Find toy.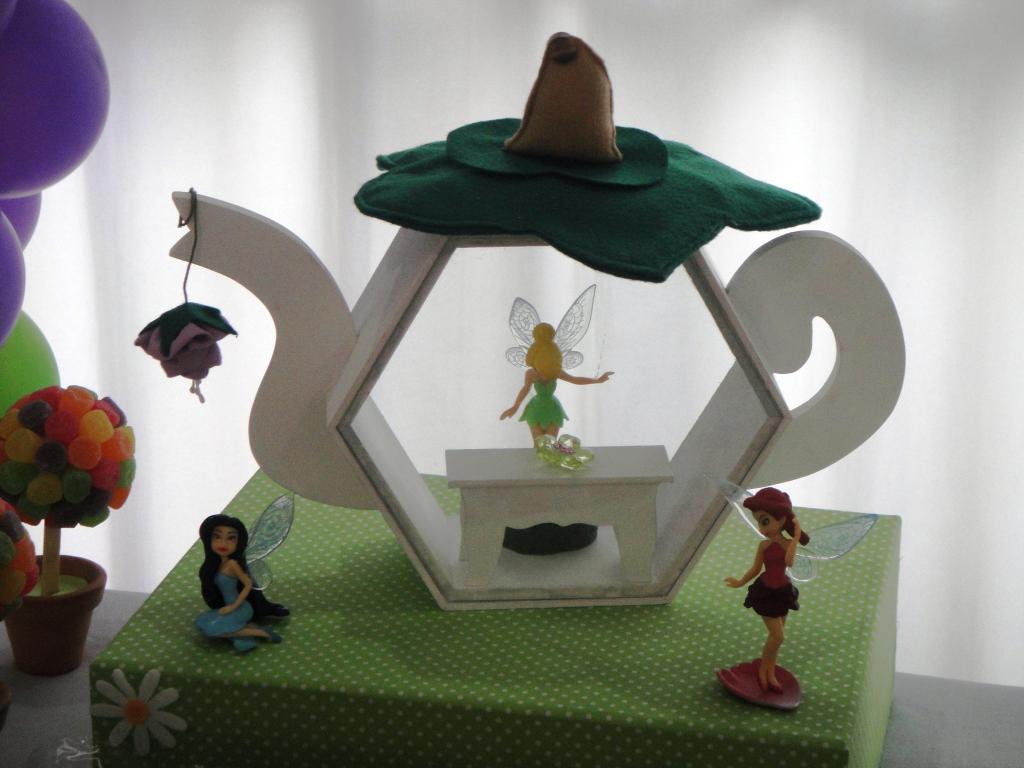
(0, 502, 45, 614).
